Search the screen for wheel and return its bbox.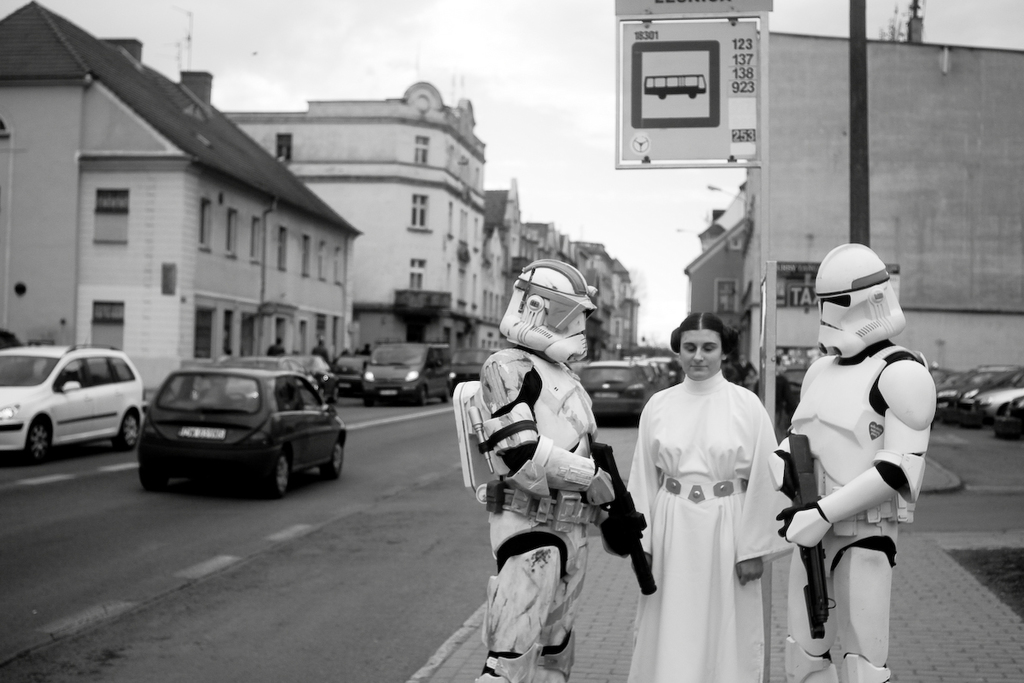
Found: bbox=(137, 464, 171, 493).
